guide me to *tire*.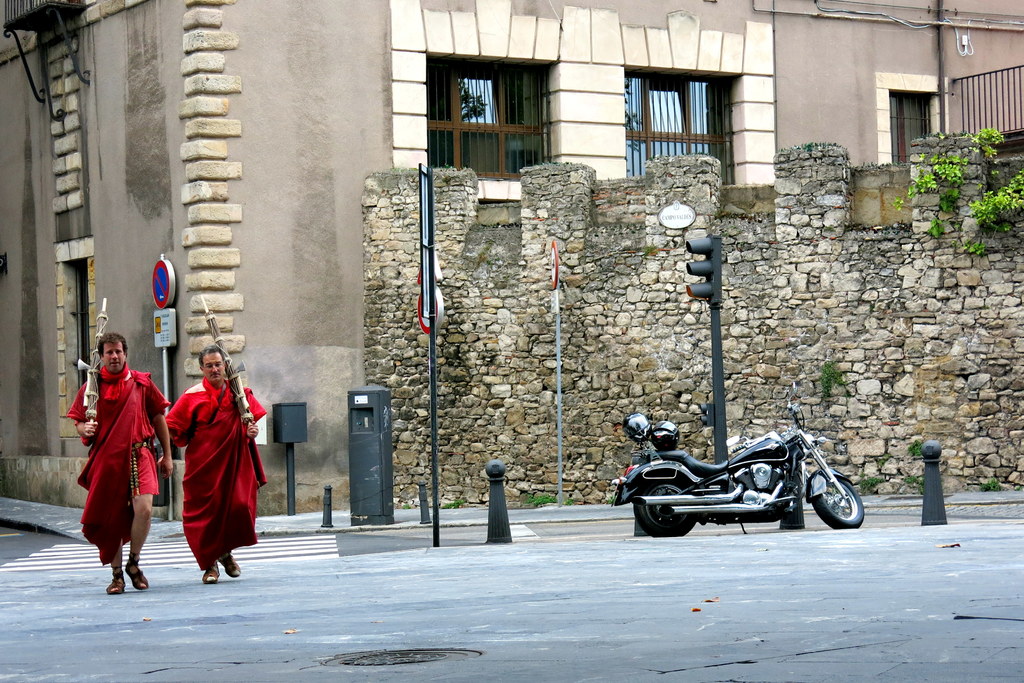
Guidance: [635, 481, 698, 535].
